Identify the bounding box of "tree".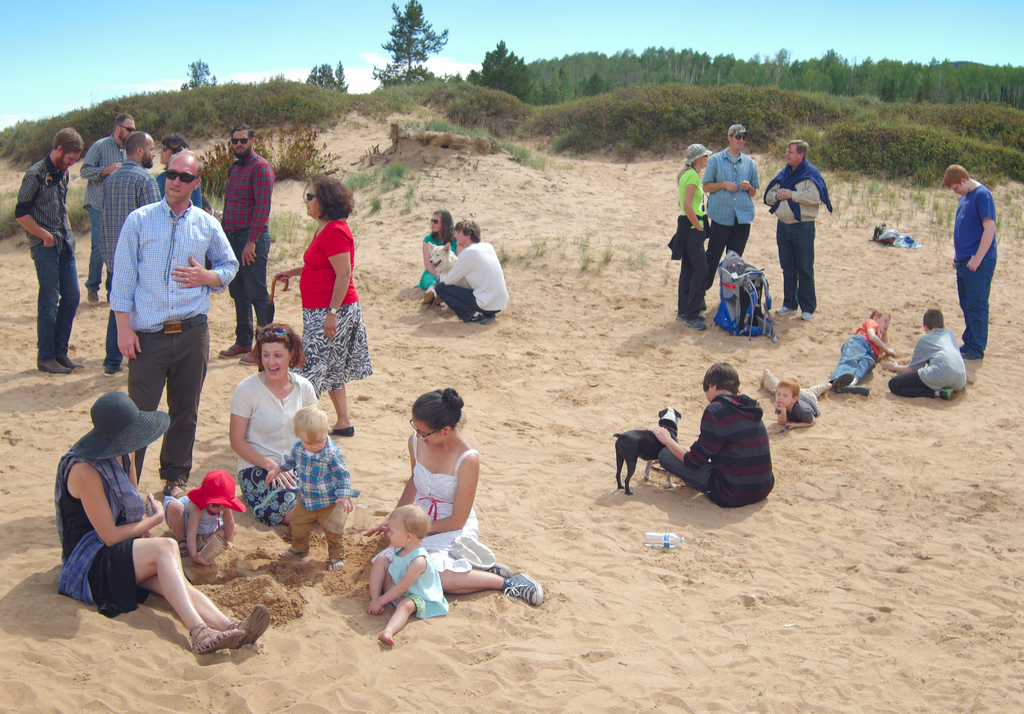
crop(371, 0, 447, 92).
